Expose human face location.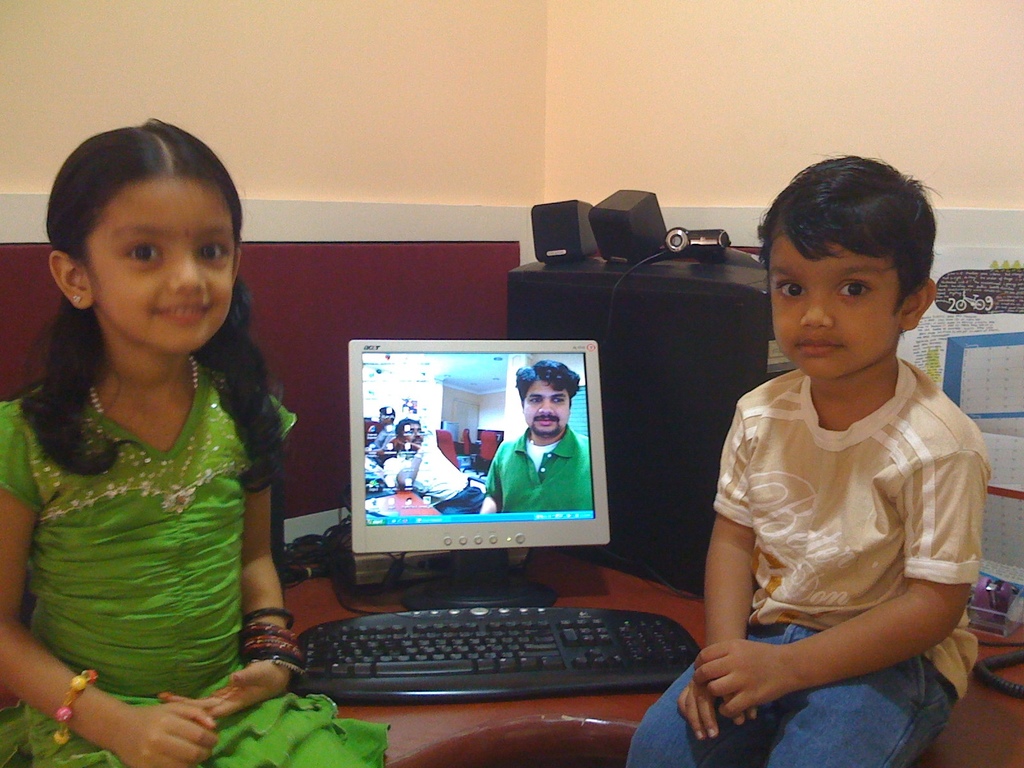
Exposed at [left=524, top=381, right=567, bottom=438].
